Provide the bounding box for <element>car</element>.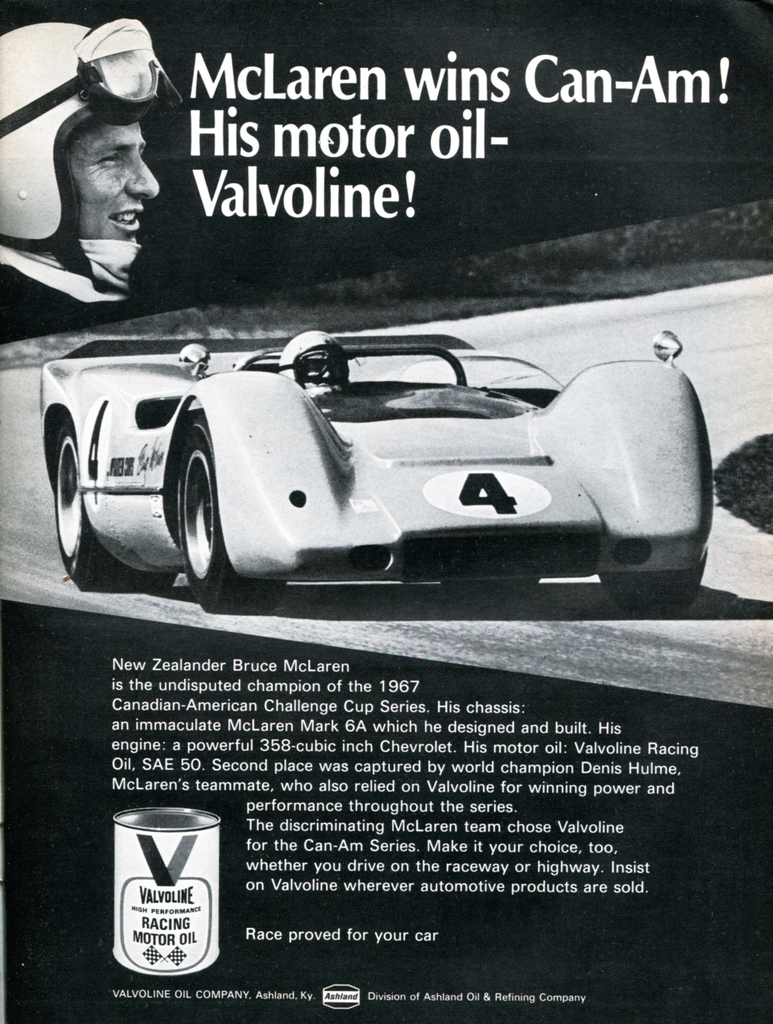
44/332/712/612.
